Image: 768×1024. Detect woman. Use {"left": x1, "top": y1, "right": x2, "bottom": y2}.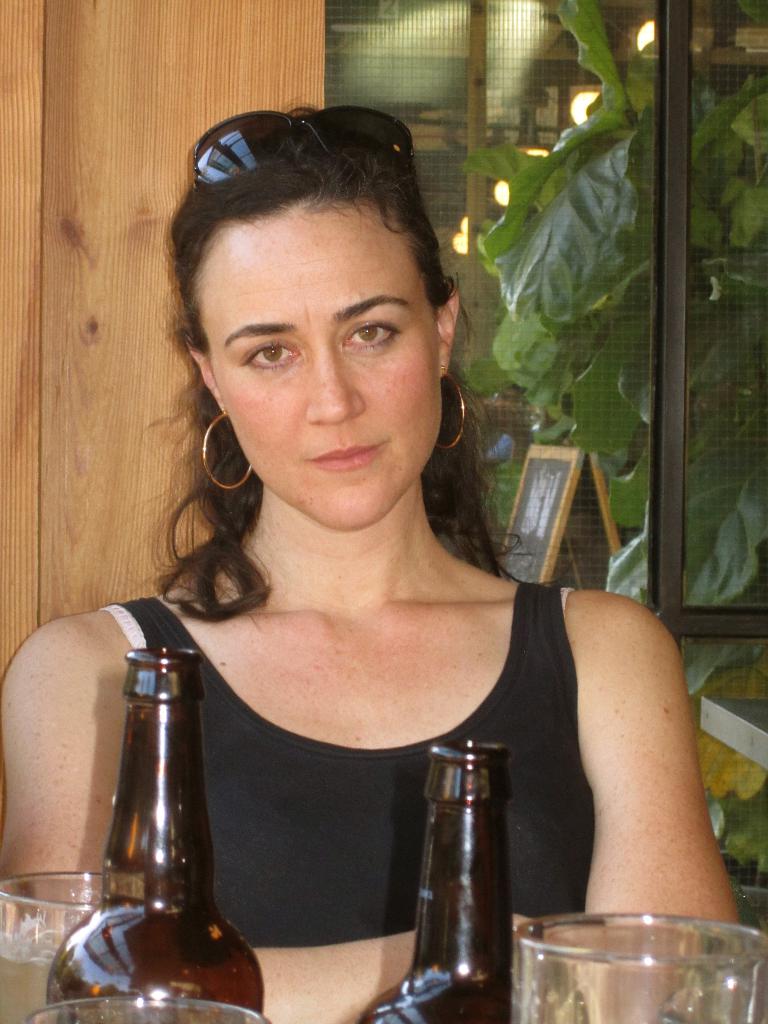
{"left": 92, "top": 90, "right": 641, "bottom": 995}.
